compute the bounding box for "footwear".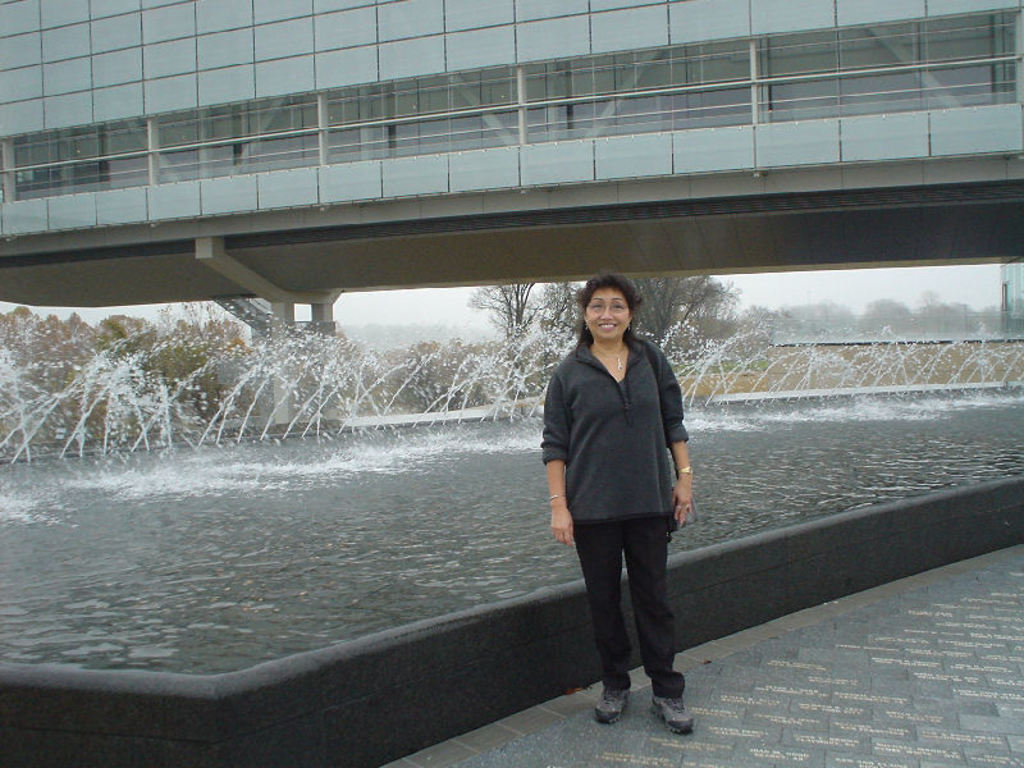
pyautogui.locateOnScreen(649, 694, 699, 736).
